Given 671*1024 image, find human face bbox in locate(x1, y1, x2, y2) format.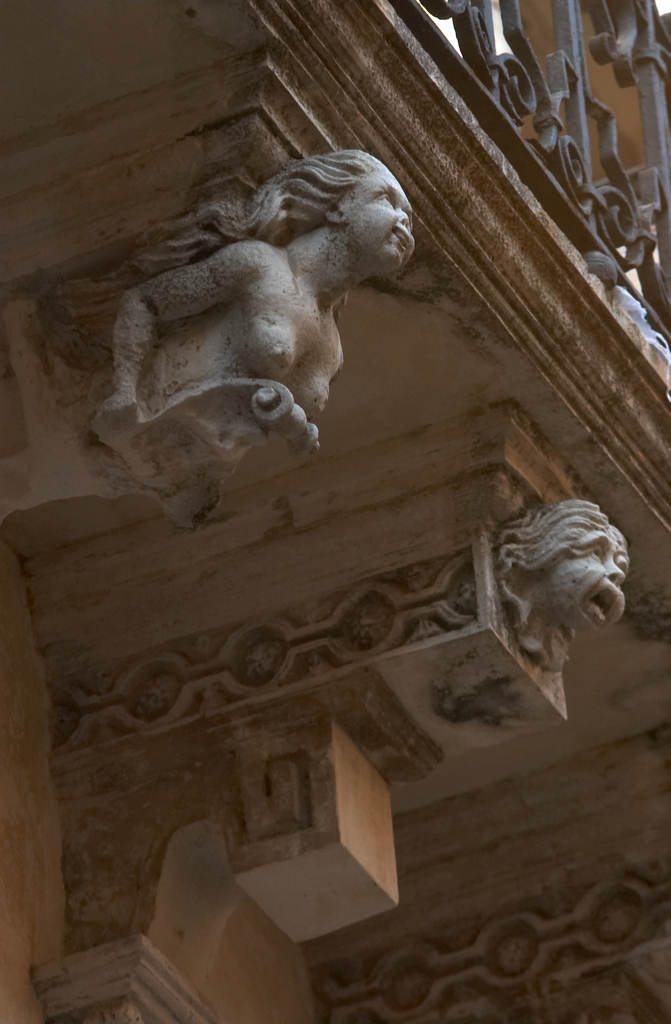
locate(549, 540, 631, 630).
